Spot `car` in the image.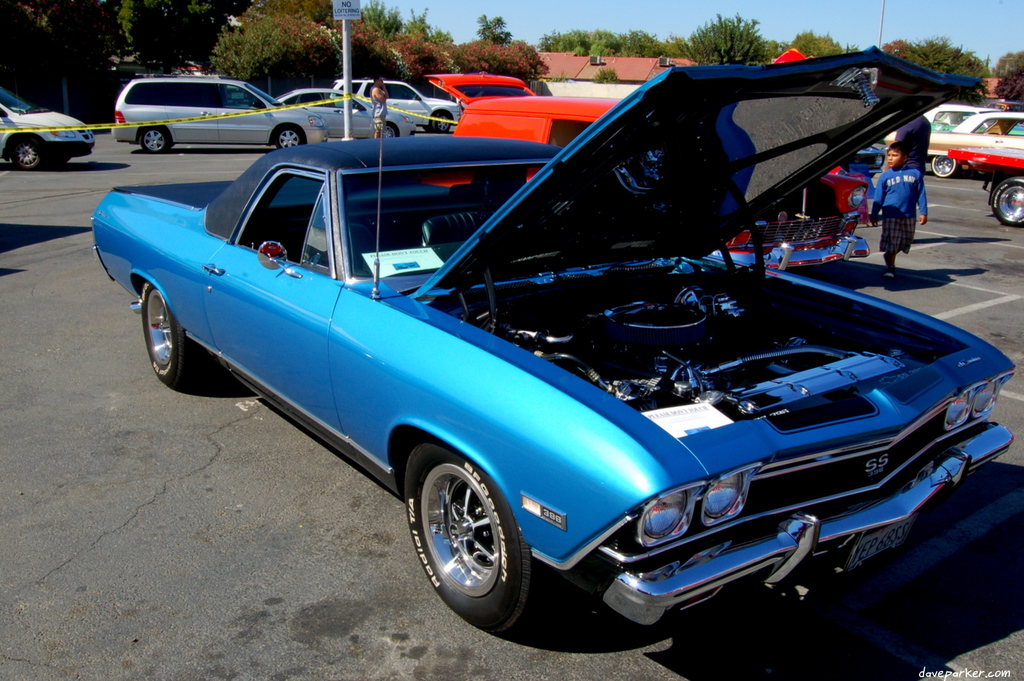
`car` found at bbox=[88, 43, 1014, 643].
